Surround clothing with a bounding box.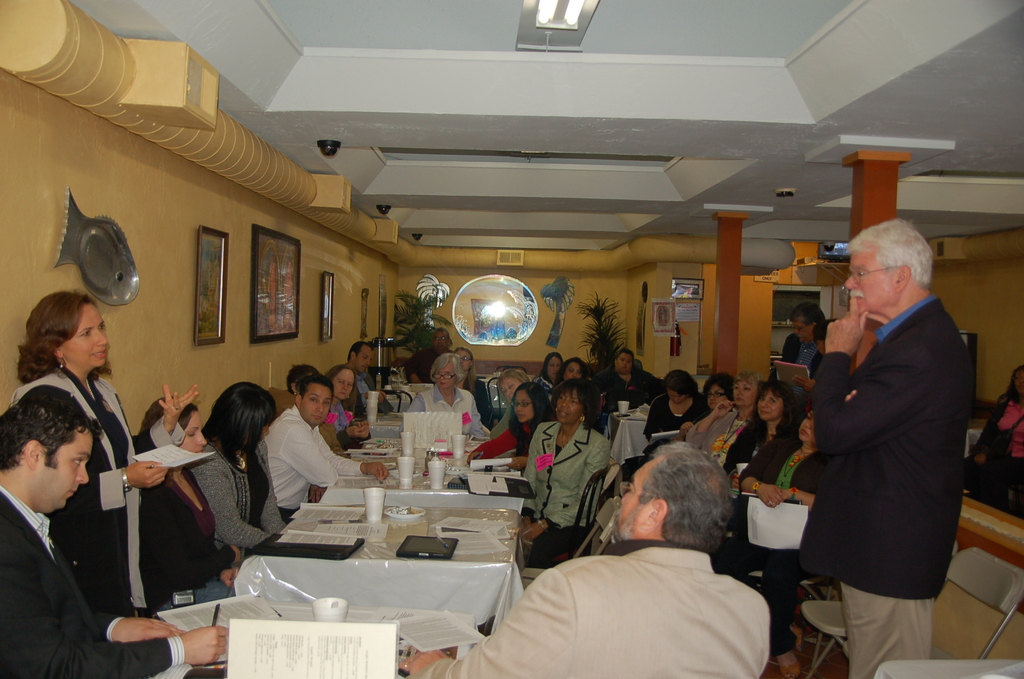
[254, 401, 369, 521].
